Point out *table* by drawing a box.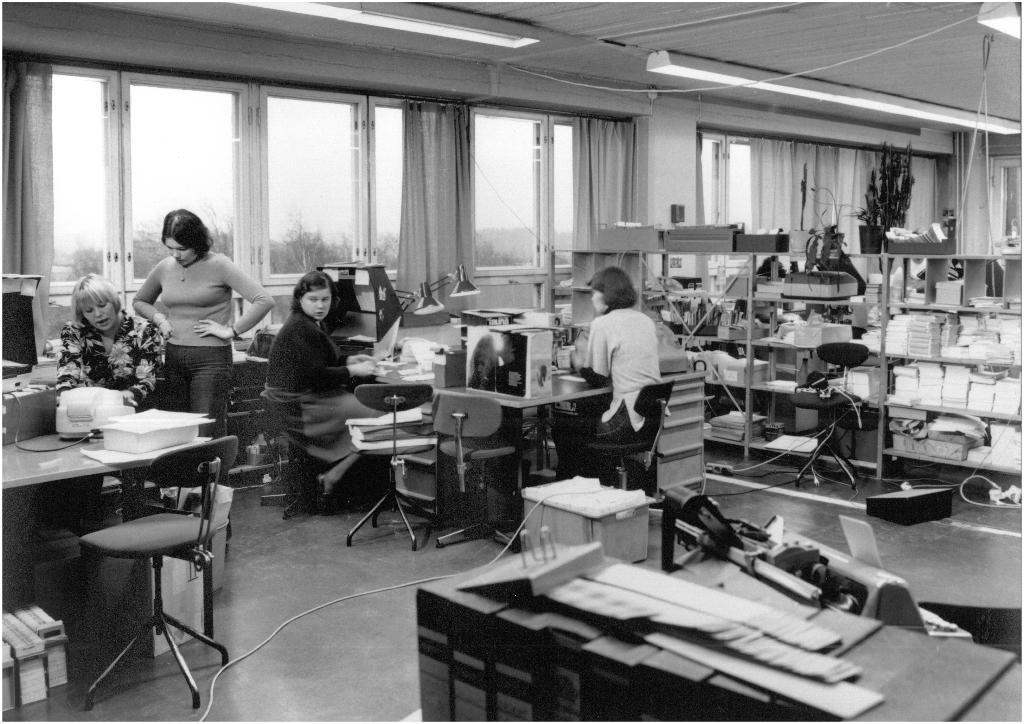
(410, 588, 1023, 723).
